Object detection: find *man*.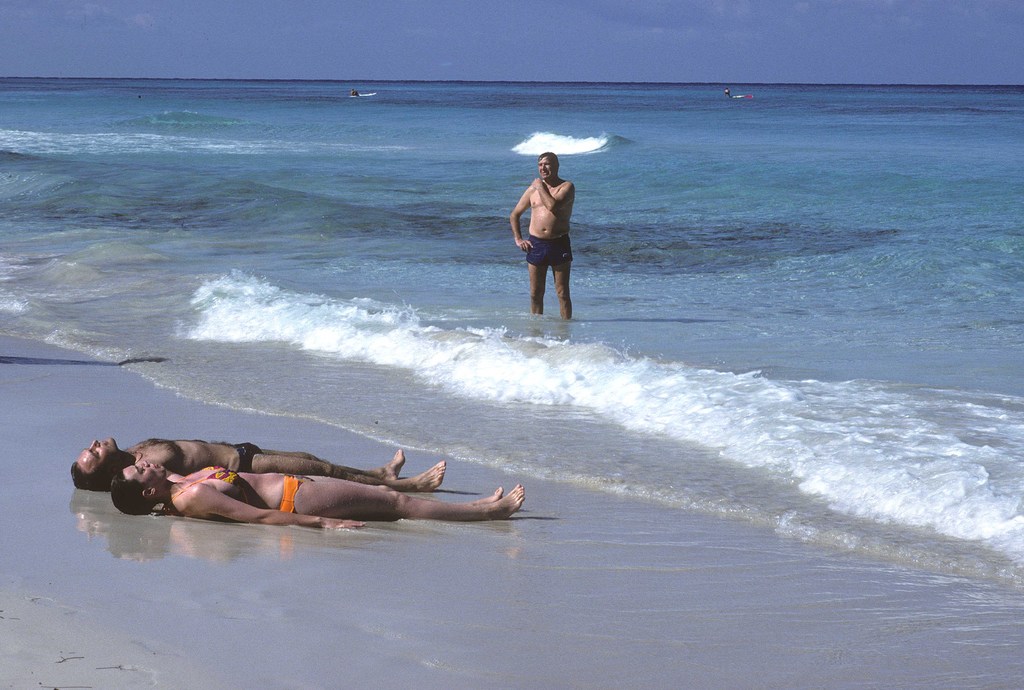
crop(83, 414, 543, 557).
